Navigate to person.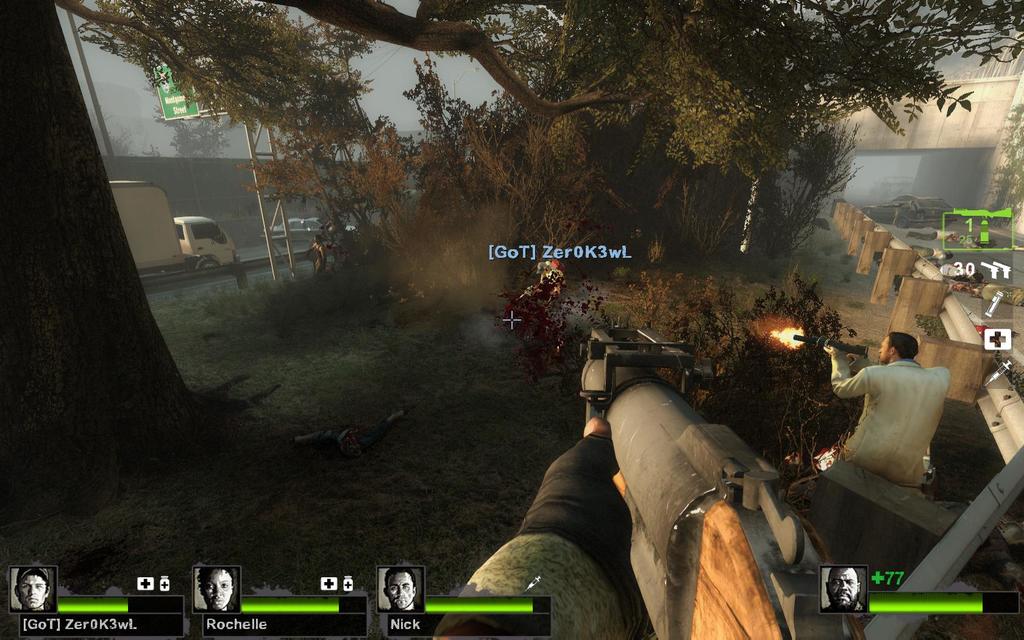
Navigation target: bbox=(818, 326, 950, 488).
